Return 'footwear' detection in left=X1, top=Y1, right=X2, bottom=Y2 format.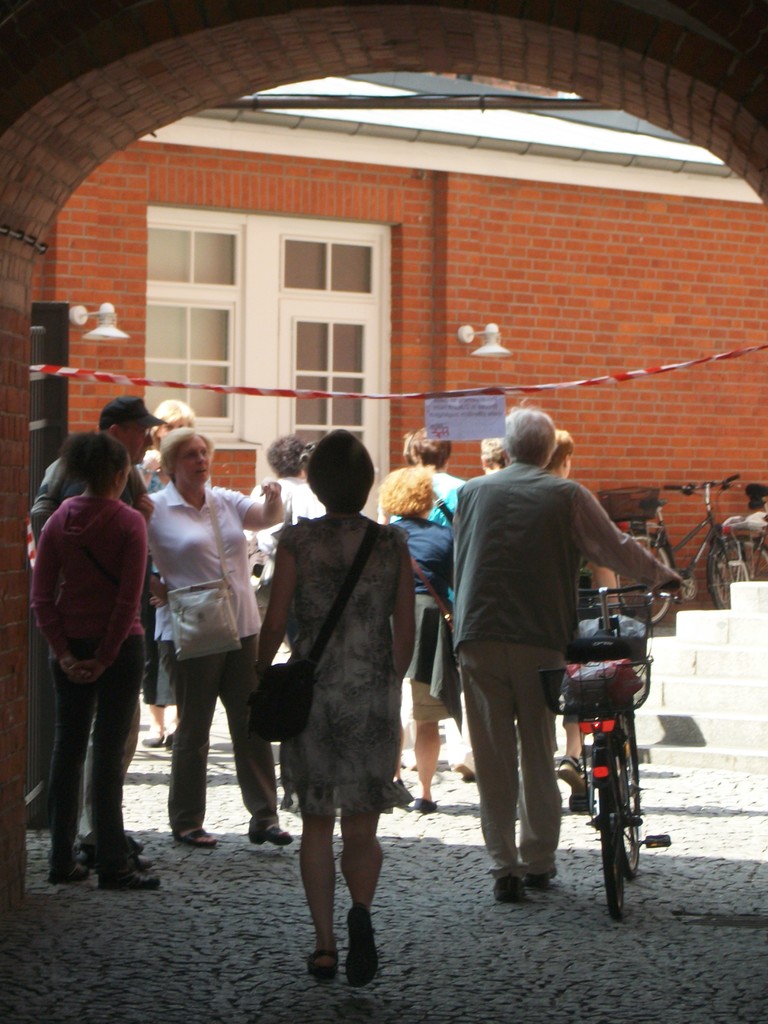
left=168, top=730, right=173, bottom=755.
